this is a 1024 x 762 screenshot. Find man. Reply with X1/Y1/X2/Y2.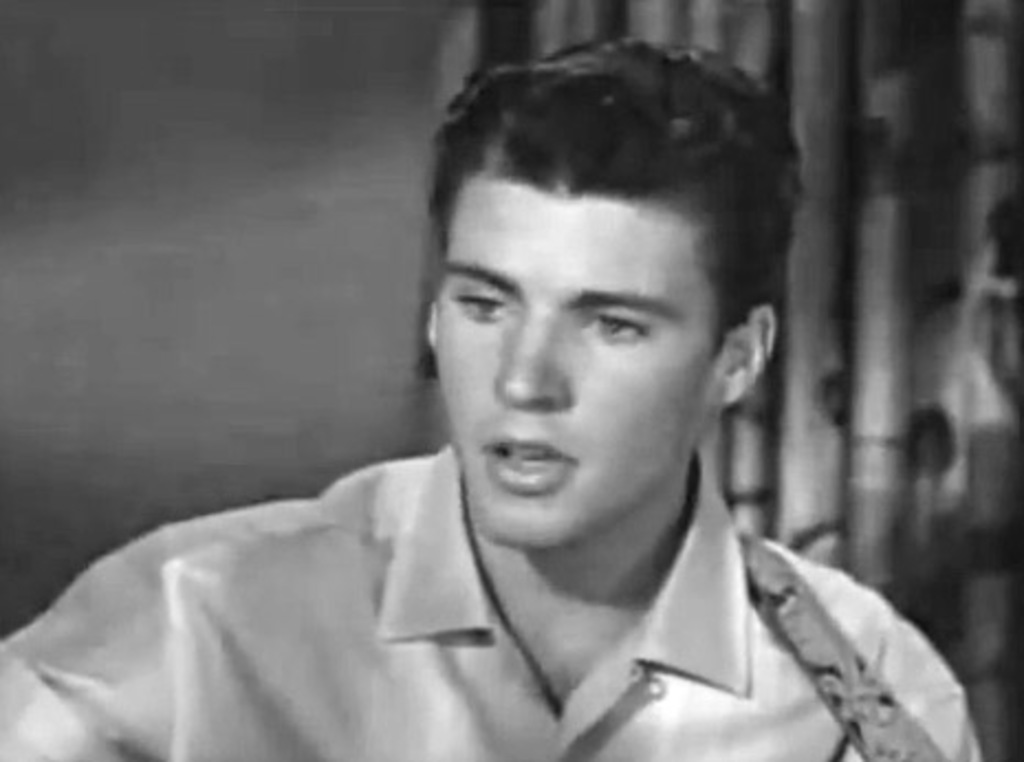
22/57/936/744.
